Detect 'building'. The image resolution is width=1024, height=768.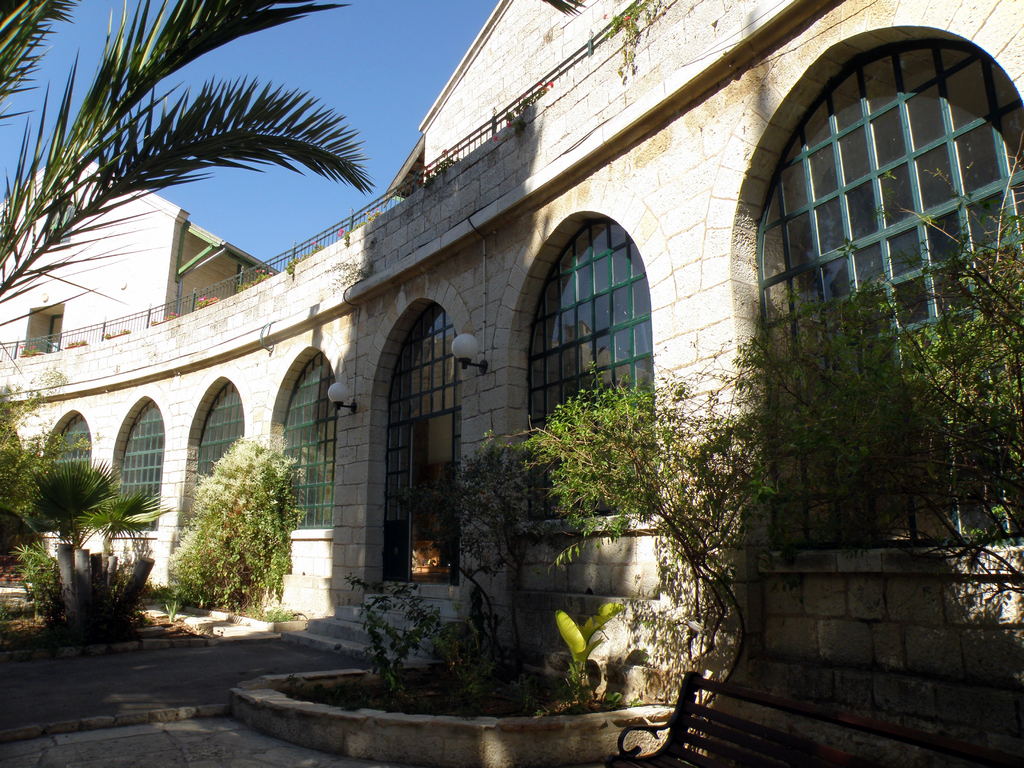
box(0, 0, 1023, 762).
